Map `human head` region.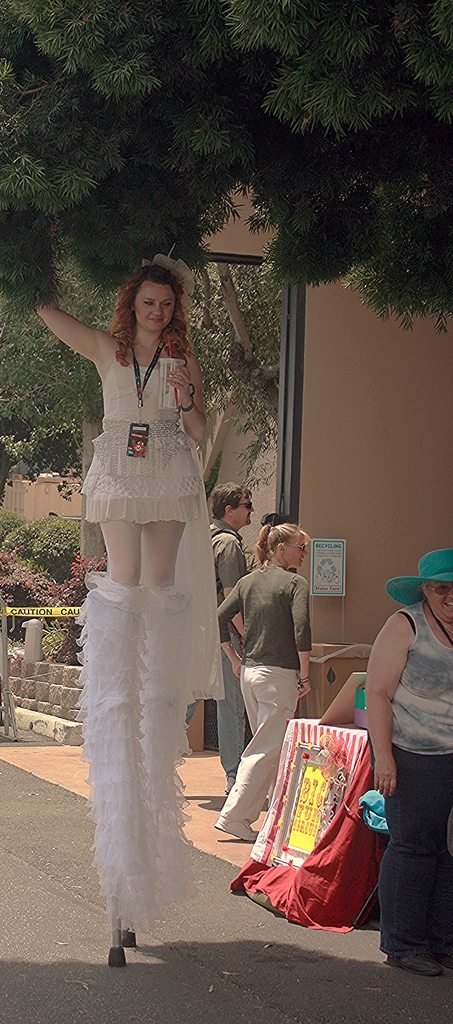
Mapped to select_region(120, 266, 184, 333).
